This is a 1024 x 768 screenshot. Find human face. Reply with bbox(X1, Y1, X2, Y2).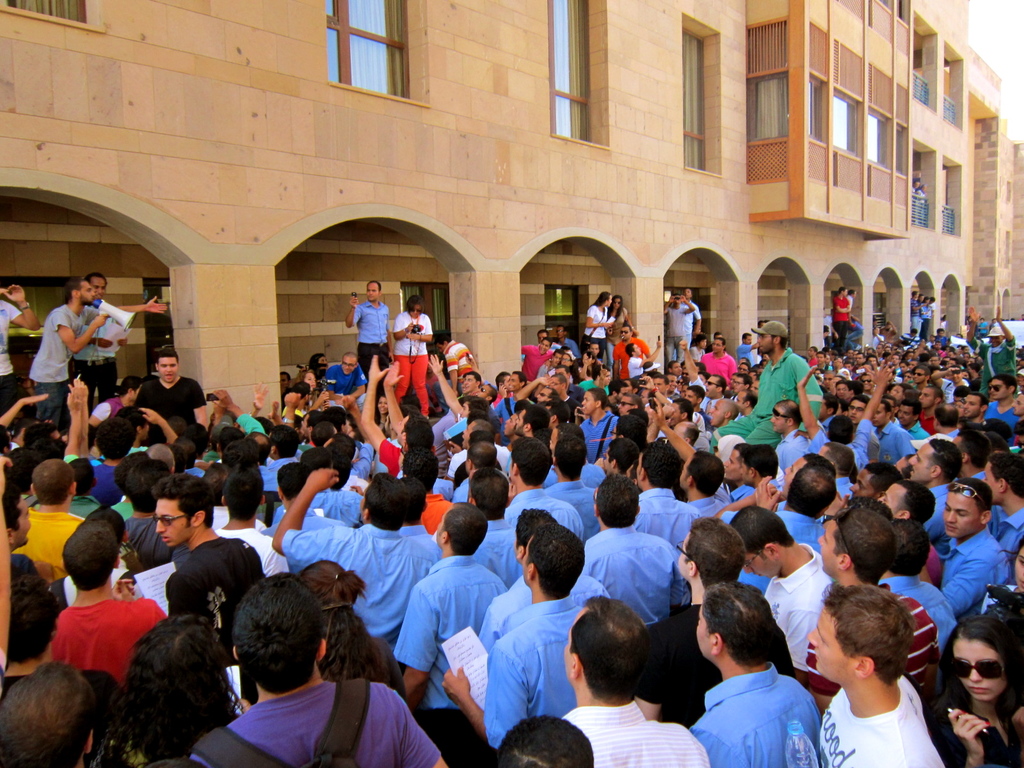
bbox(636, 452, 645, 485).
